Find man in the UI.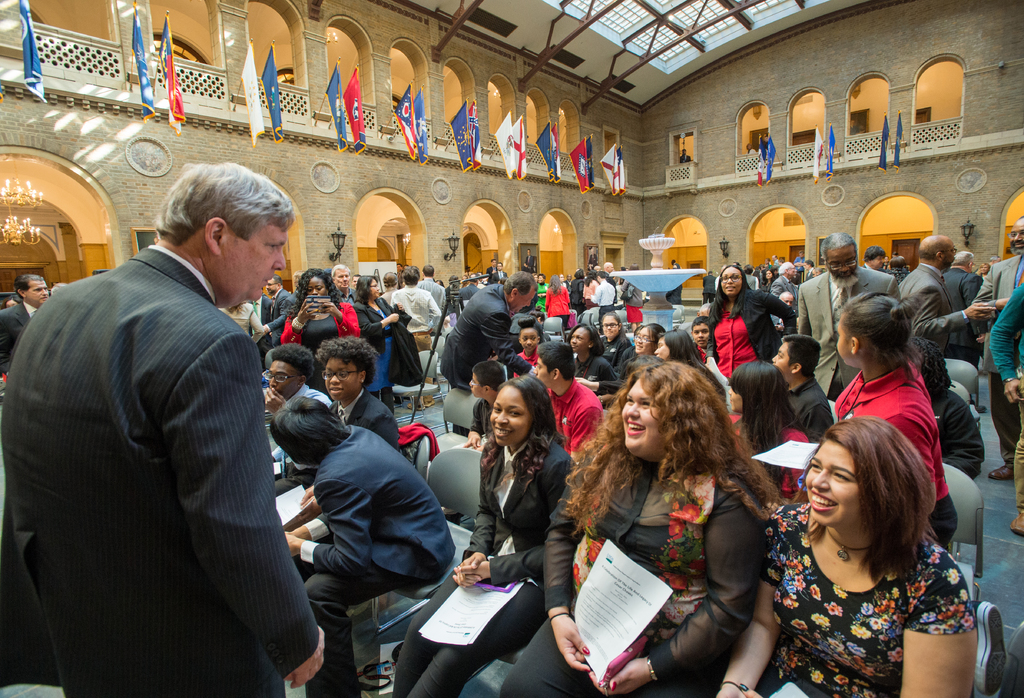
UI element at [x1=440, y1=269, x2=542, y2=438].
